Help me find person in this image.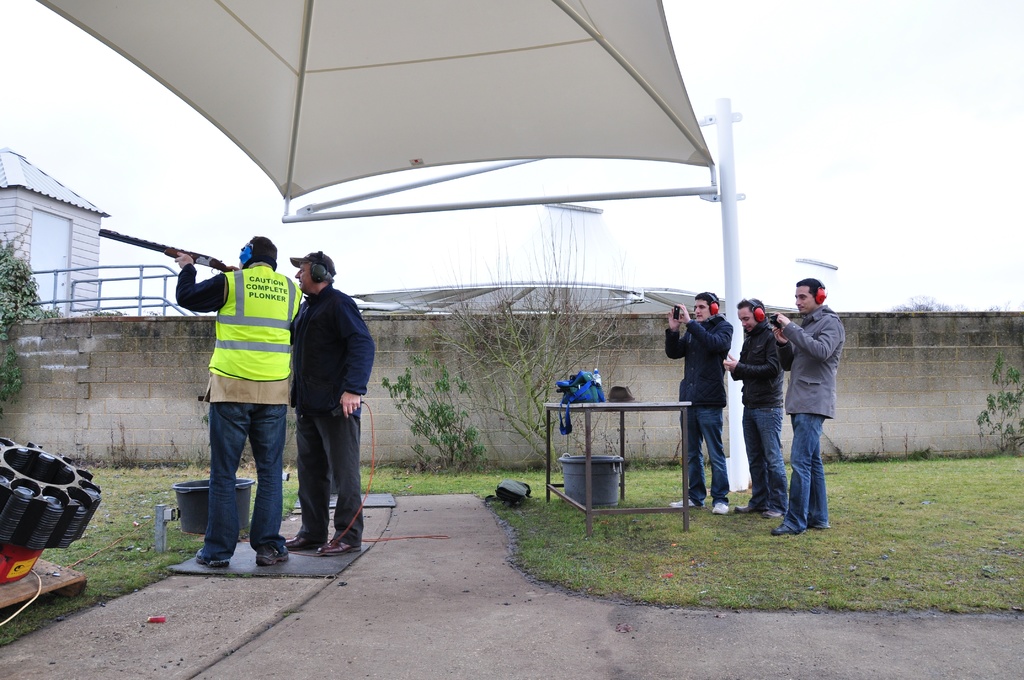
Found it: (767,279,842,538).
